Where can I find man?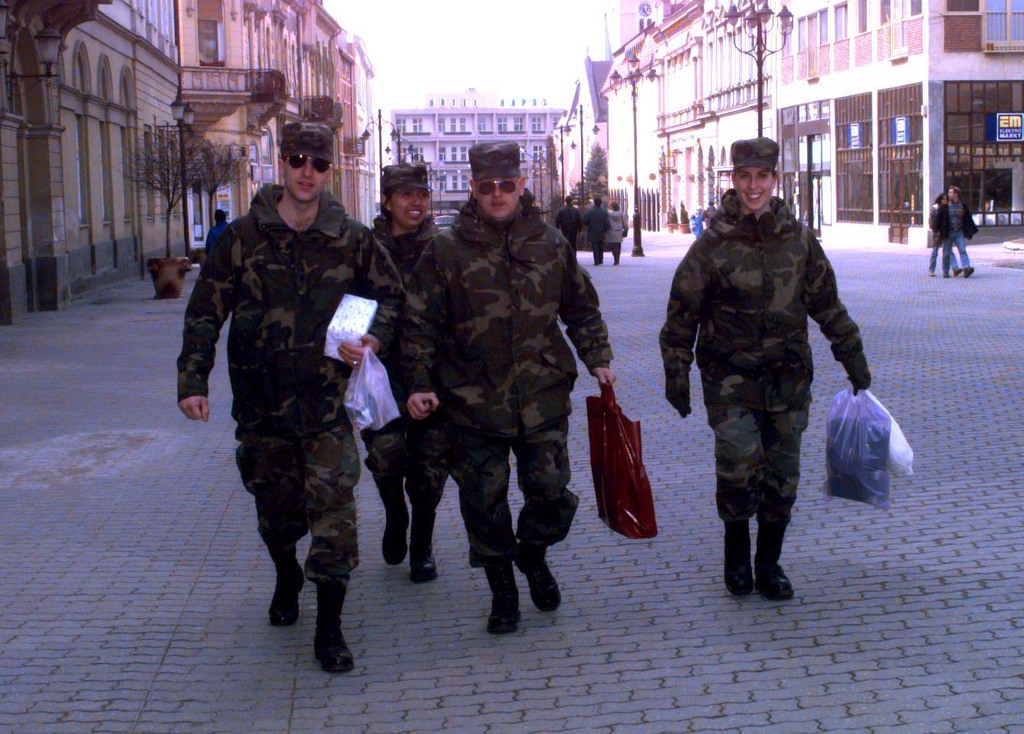
You can find it at box=[553, 197, 584, 261].
